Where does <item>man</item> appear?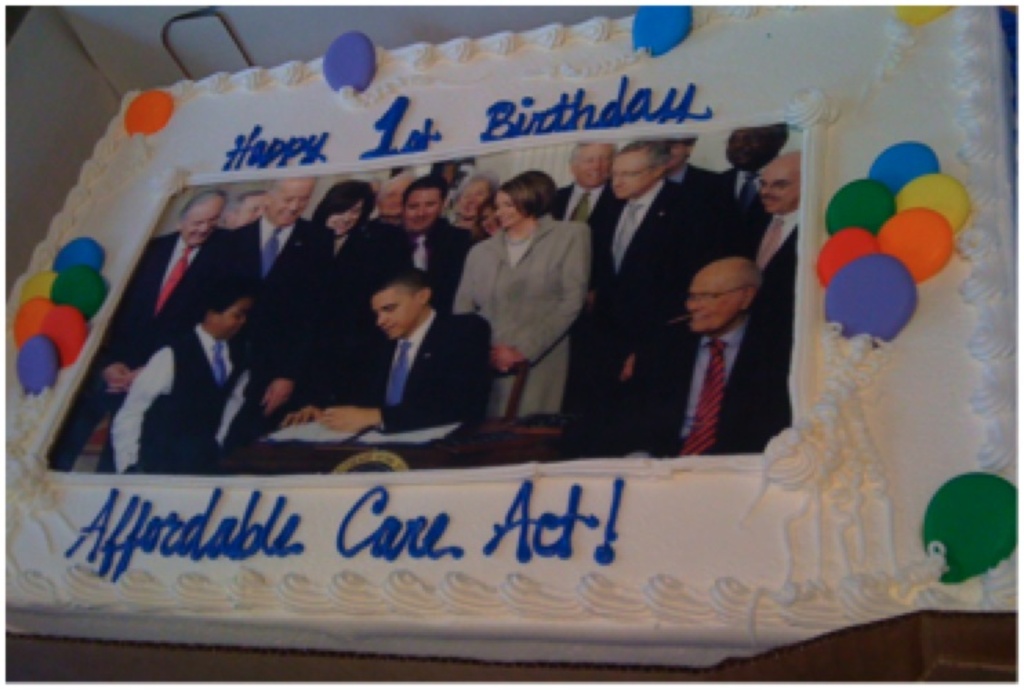
Appears at <box>116,291,247,473</box>.
